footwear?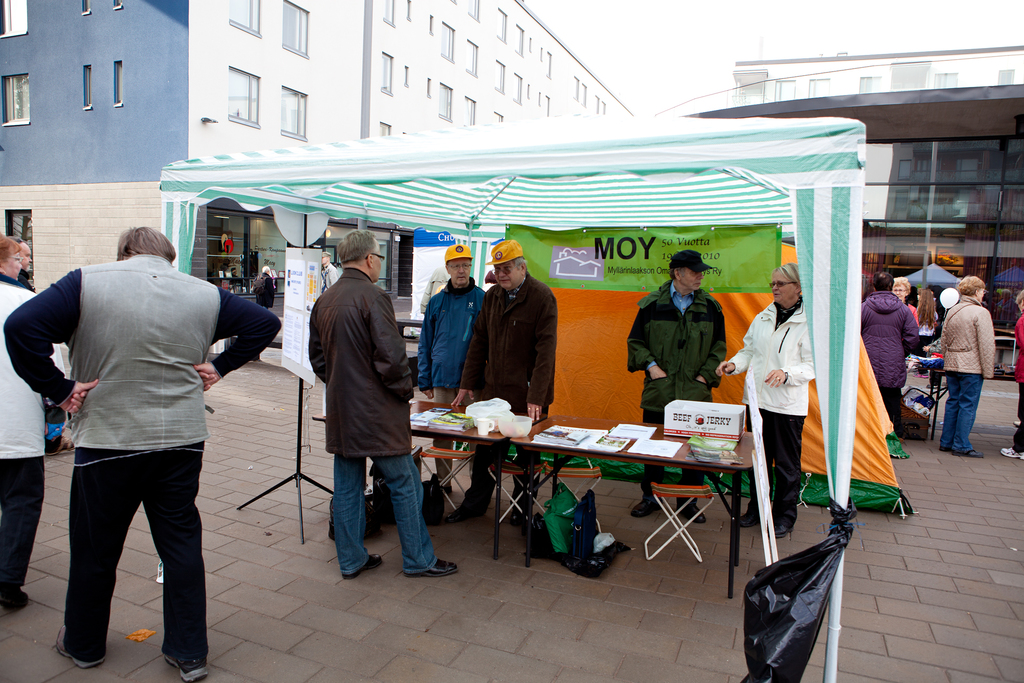
locate(508, 504, 529, 525)
